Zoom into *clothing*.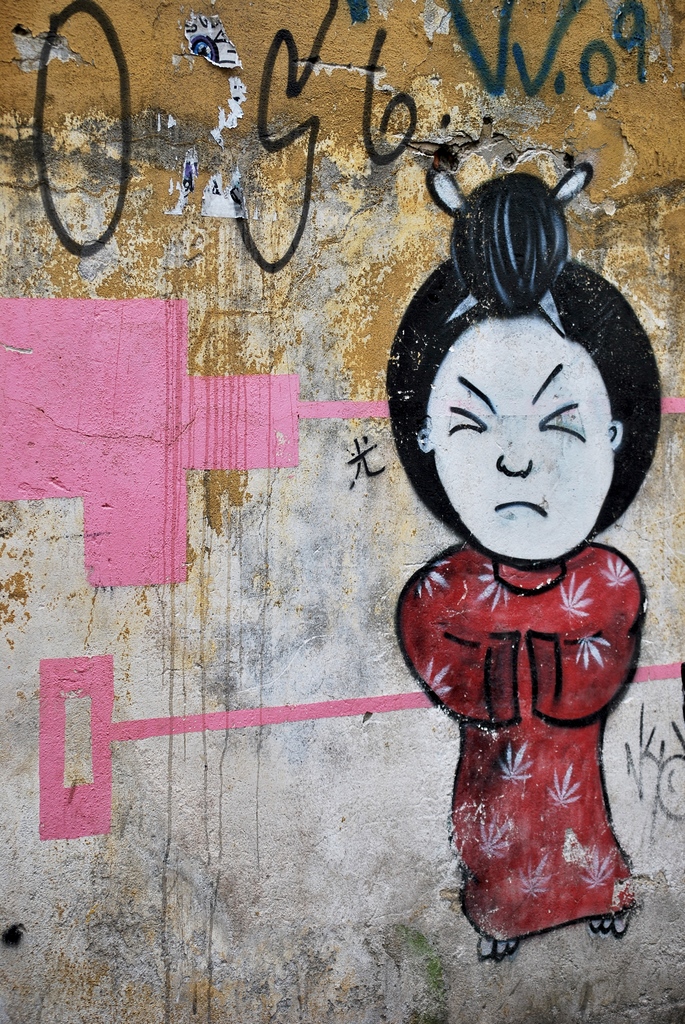
Zoom target: (x1=386, y1=535, x2=645, y2=949).
